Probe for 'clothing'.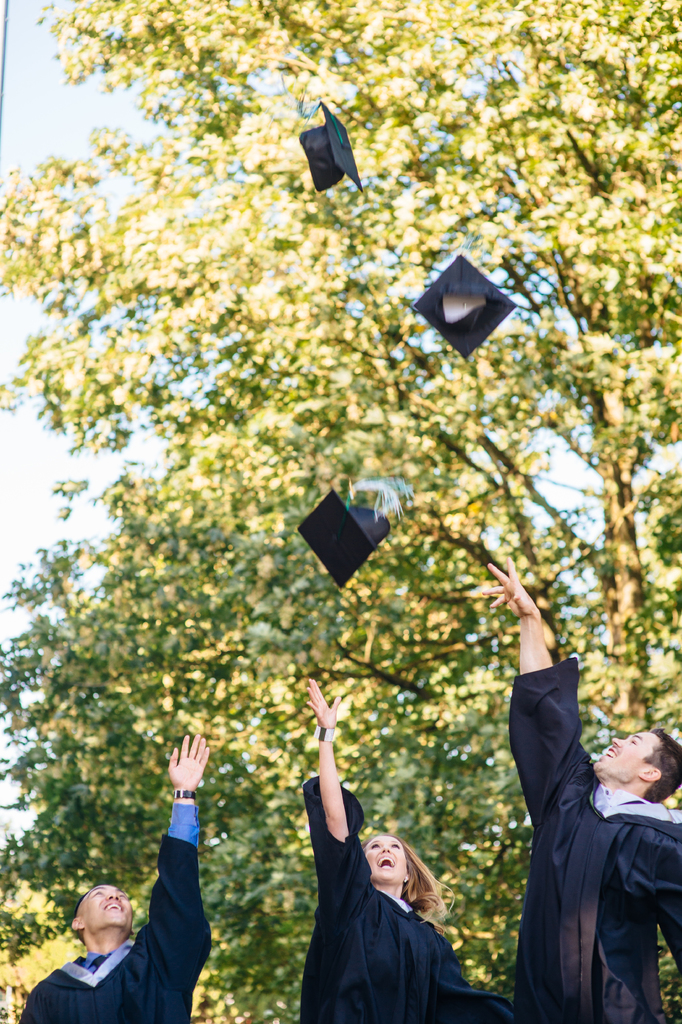
Probe result: rect(508, 656, 681, 1023).
